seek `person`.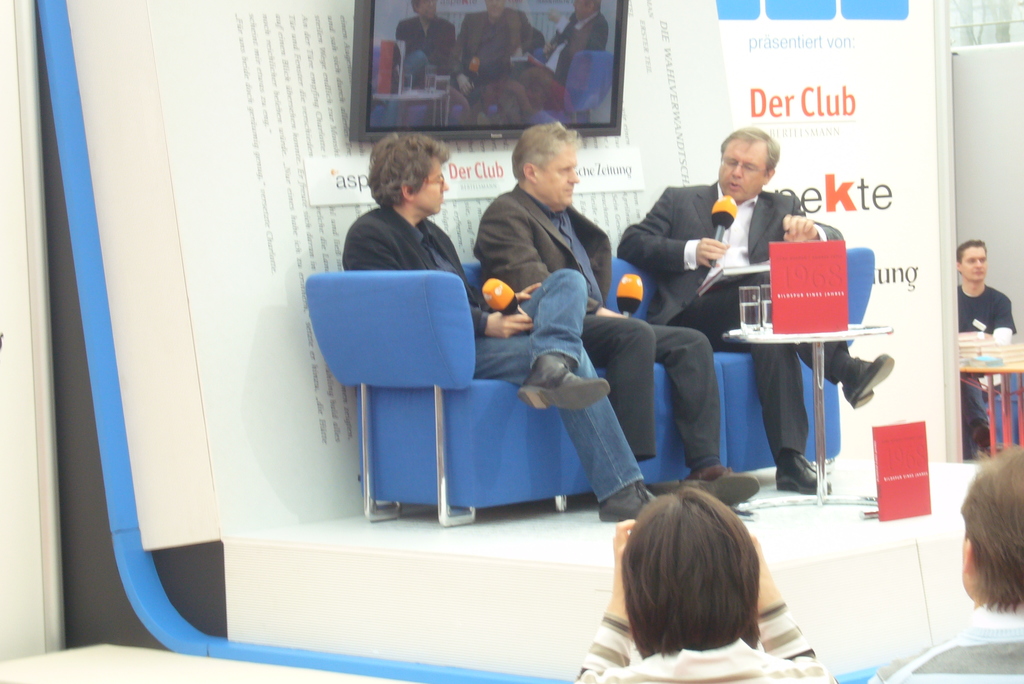
box(545, 0, 609, 102).
